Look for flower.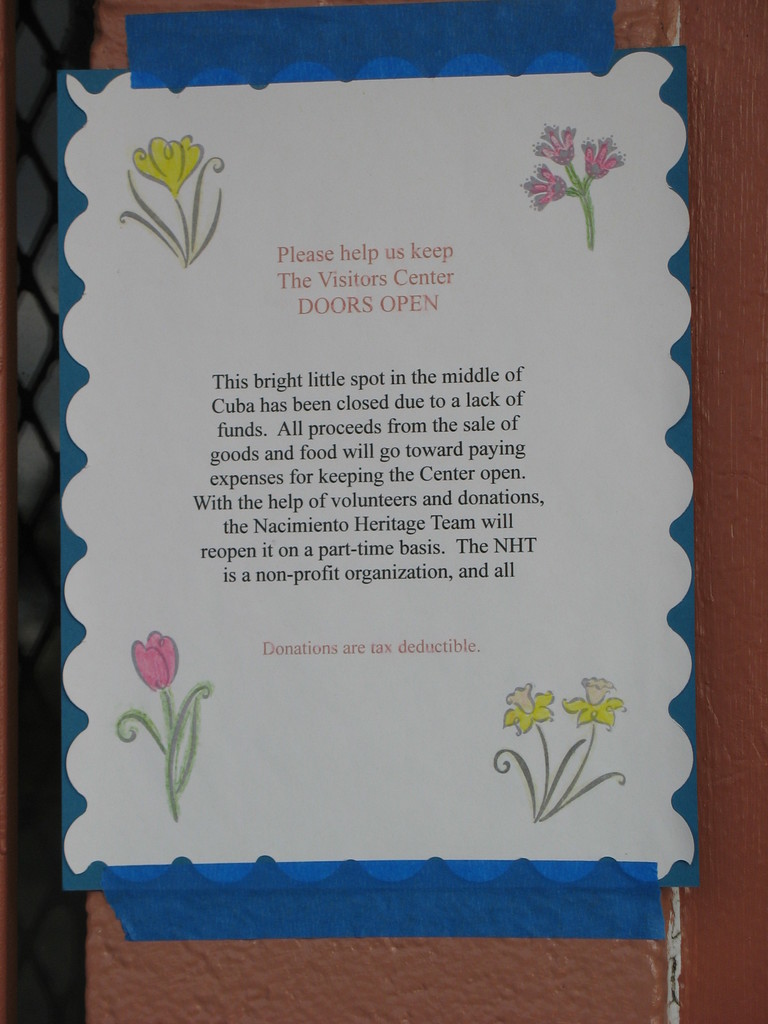
Found: {"left": 524, "top": 164, "right": 571, "bottom": 213}.
